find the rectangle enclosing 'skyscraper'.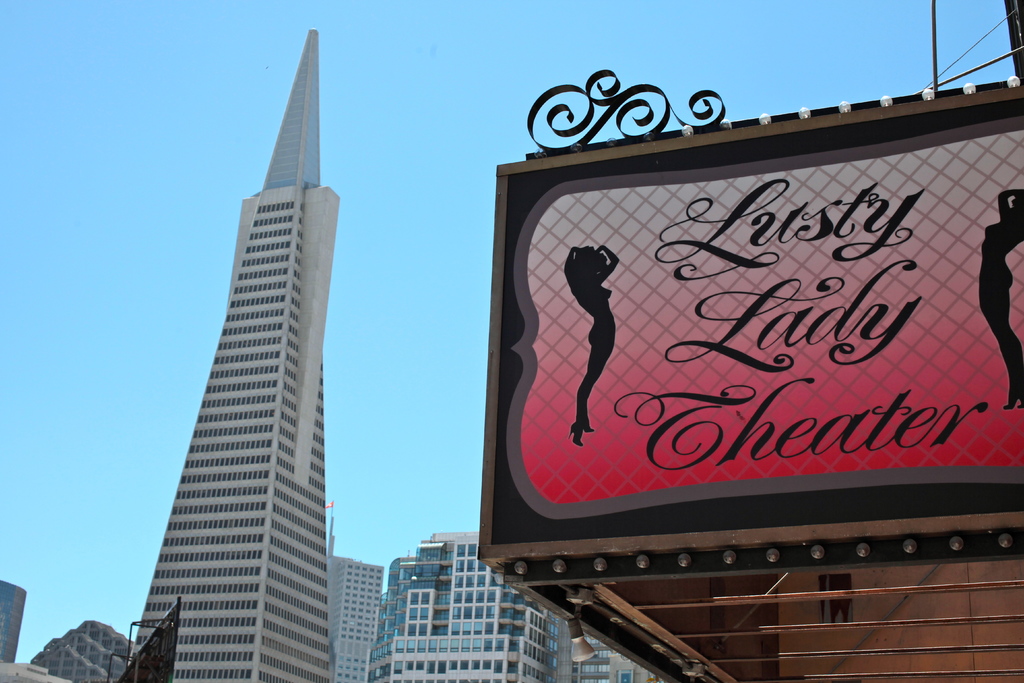
{"x1": 544, "y1": 607, "x2": 637, "y2": 682}.
